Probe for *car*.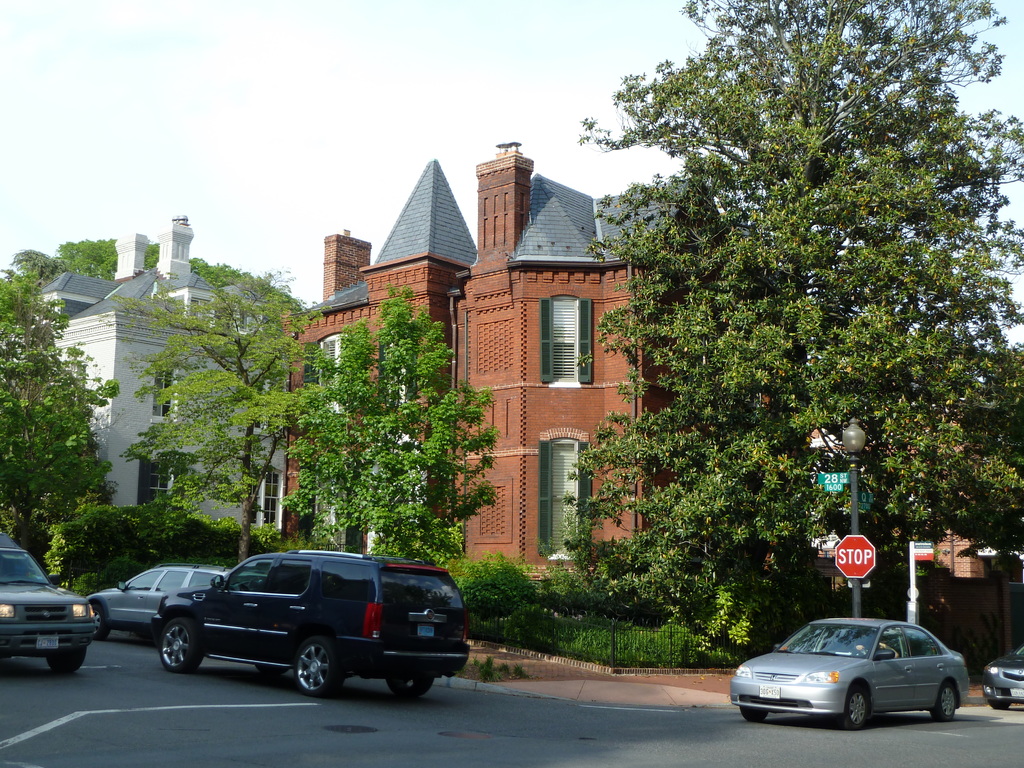
Probe result: left=83, top=560, right=232, bottom=647.
